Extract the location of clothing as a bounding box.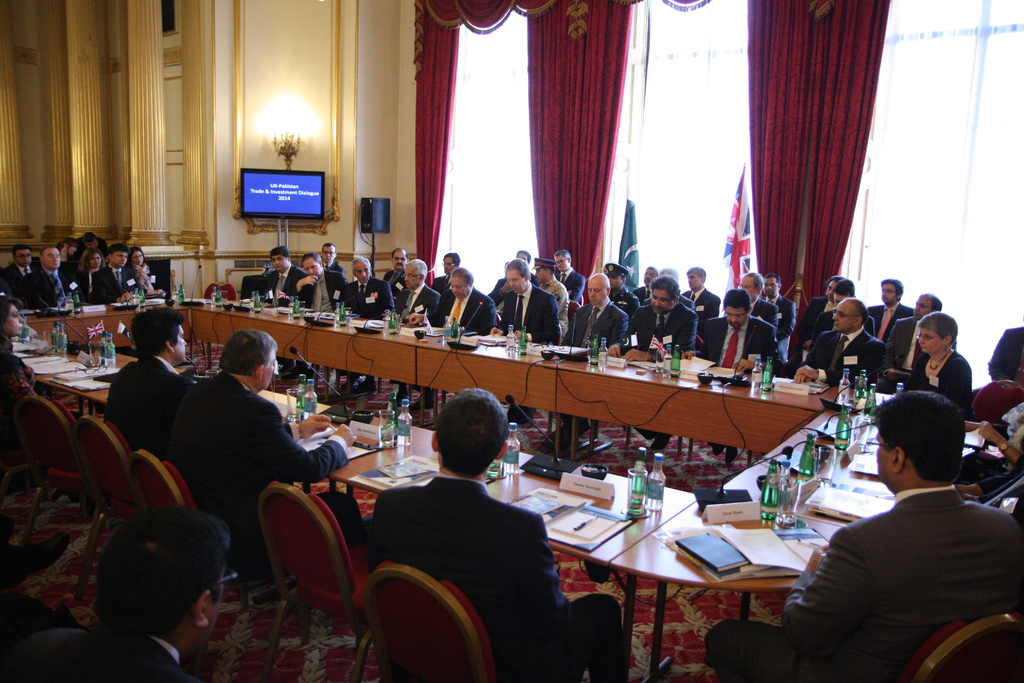
locate(167, 369, 349, 525).
